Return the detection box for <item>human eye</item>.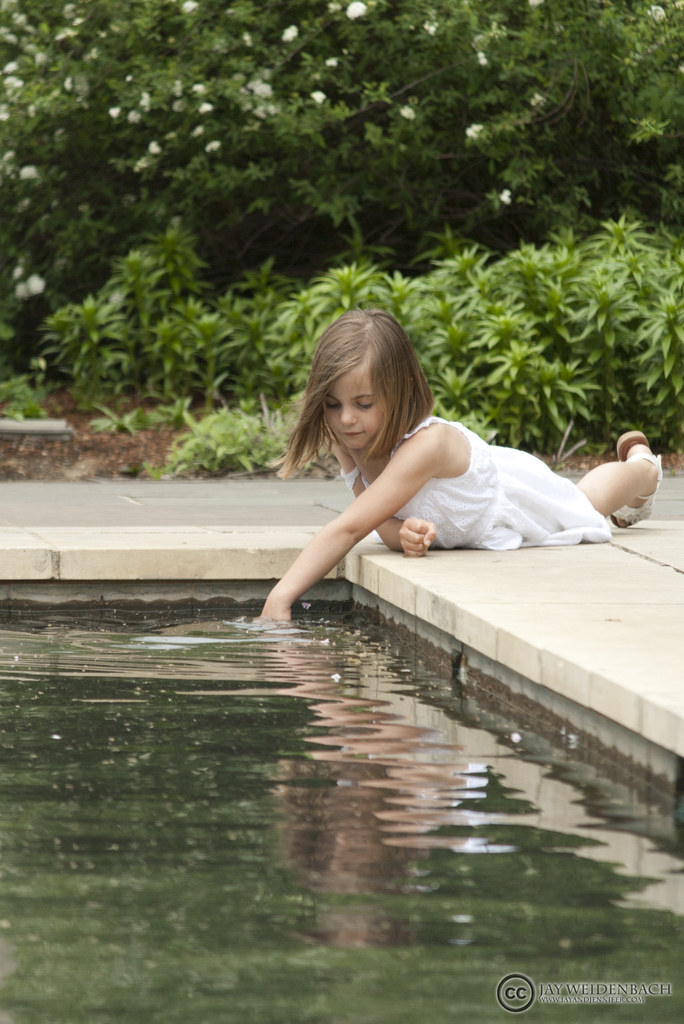
<region>322, 397, 339, 413</region>.
